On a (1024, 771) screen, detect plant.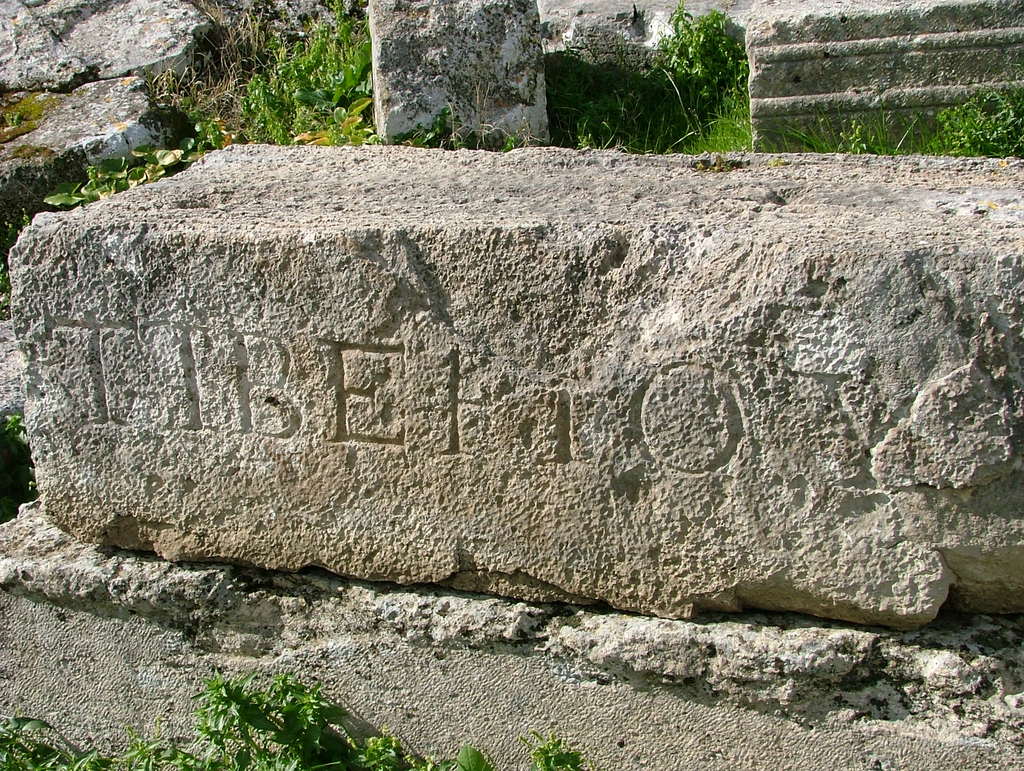
select_region(927, 83, 1023, 170).
